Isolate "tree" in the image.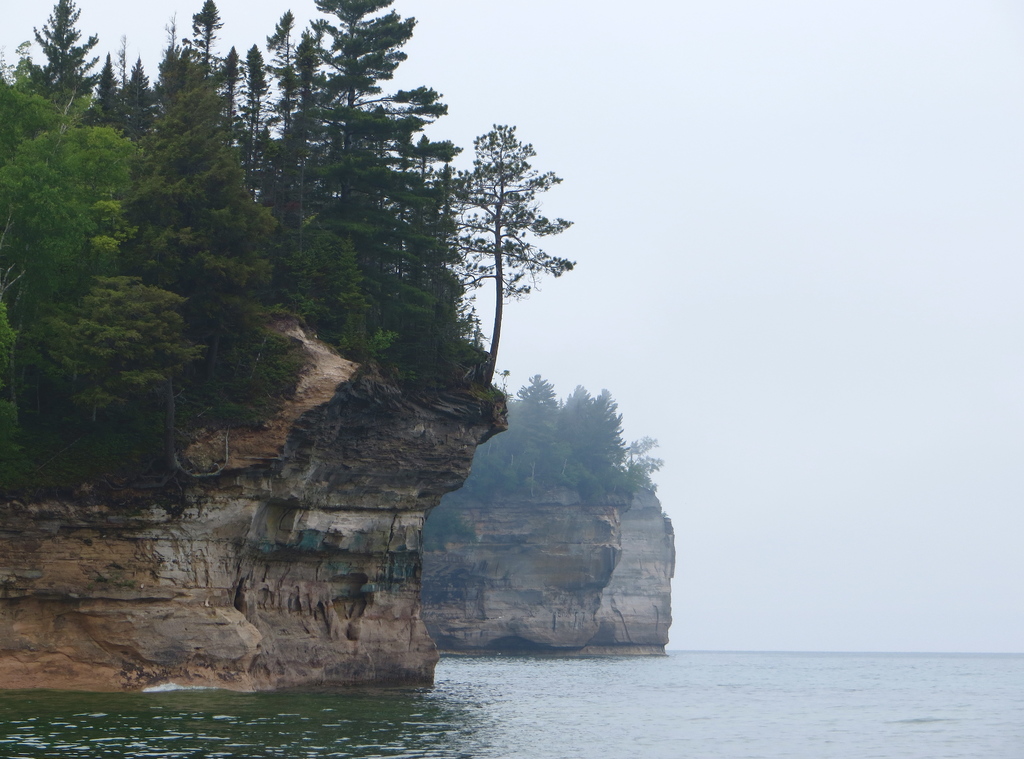
Isolated region: detection(410, 140, 478, 380).
